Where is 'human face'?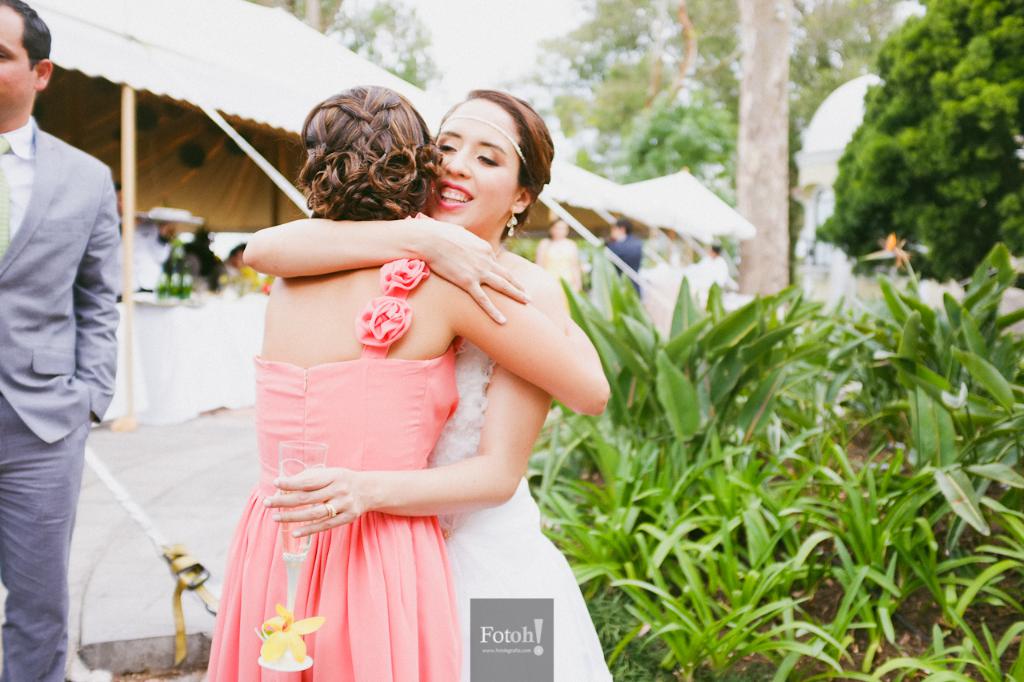
x1=430, y1=97, x2=522, y2=226.
